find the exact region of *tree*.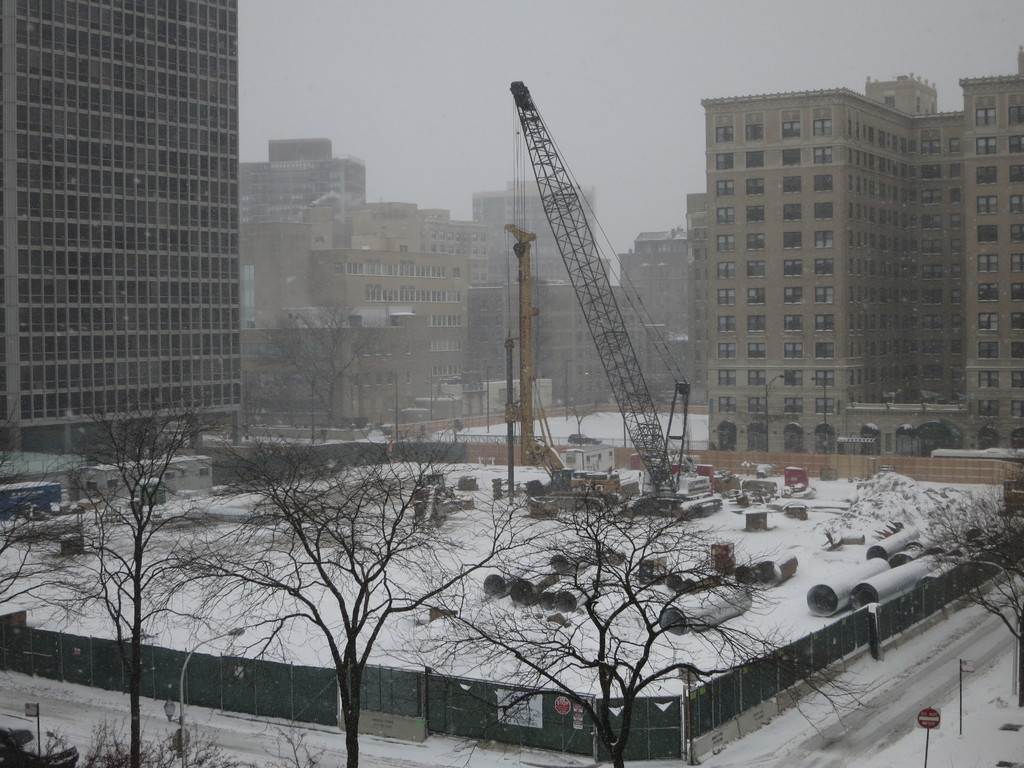
Exact region: region(228, 285, 383, 450).
